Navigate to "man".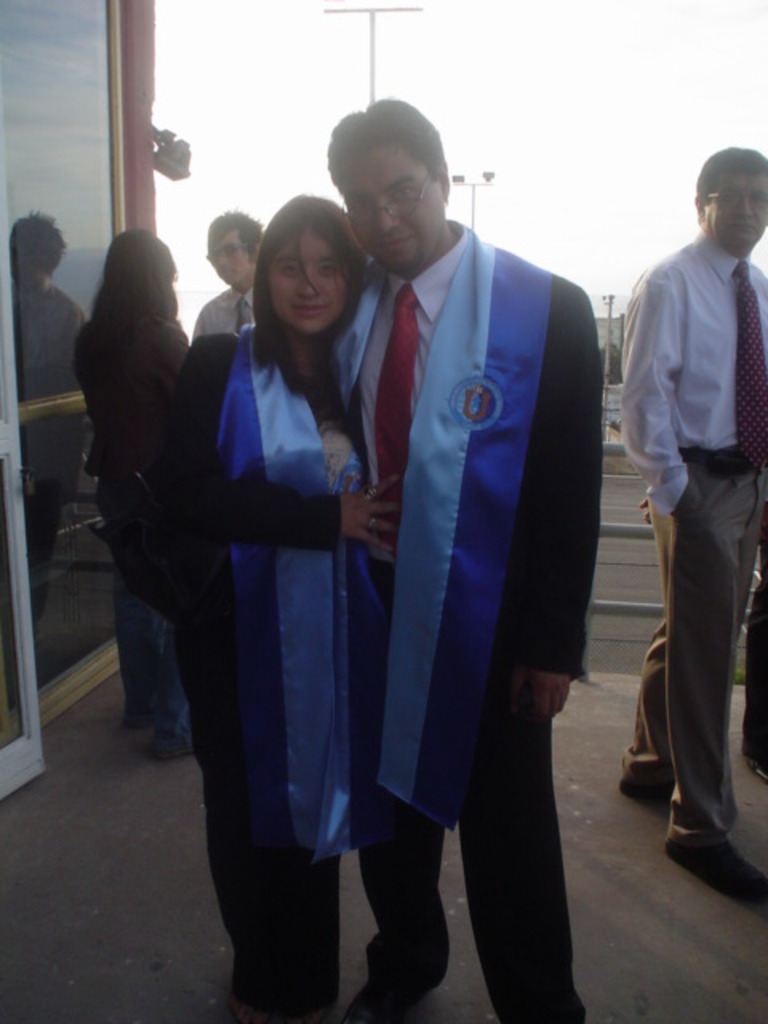
Navigation target: select_region(320, 94, 602, 1019).
